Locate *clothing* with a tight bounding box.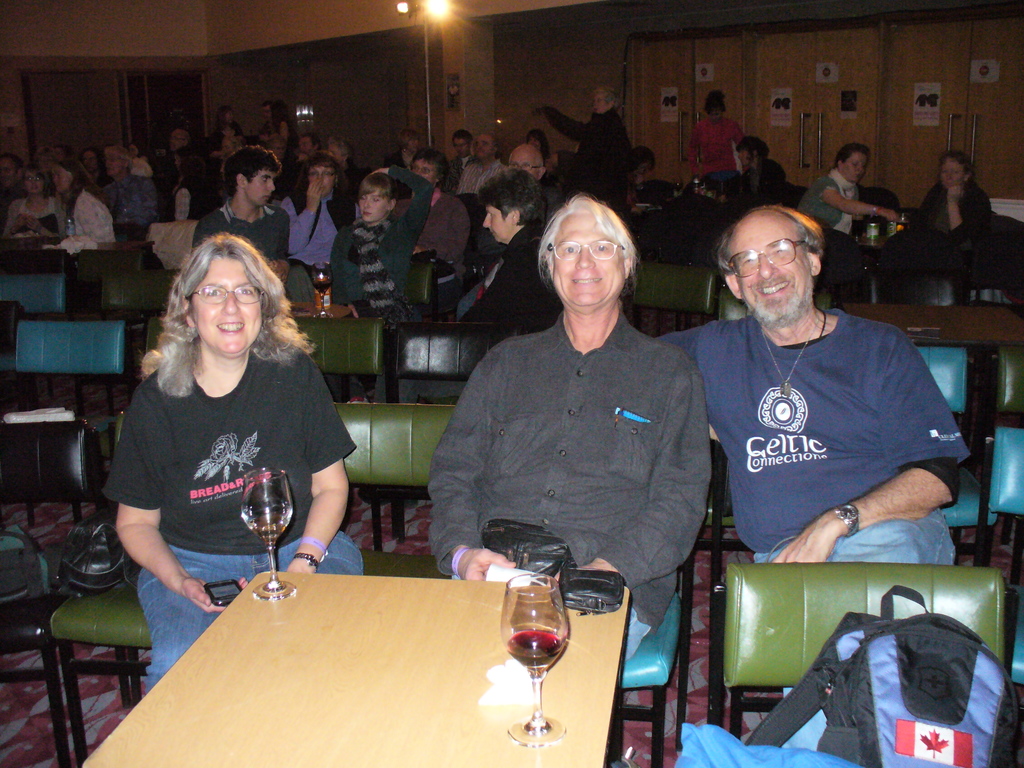
crop(146, 217, 203, 275).
